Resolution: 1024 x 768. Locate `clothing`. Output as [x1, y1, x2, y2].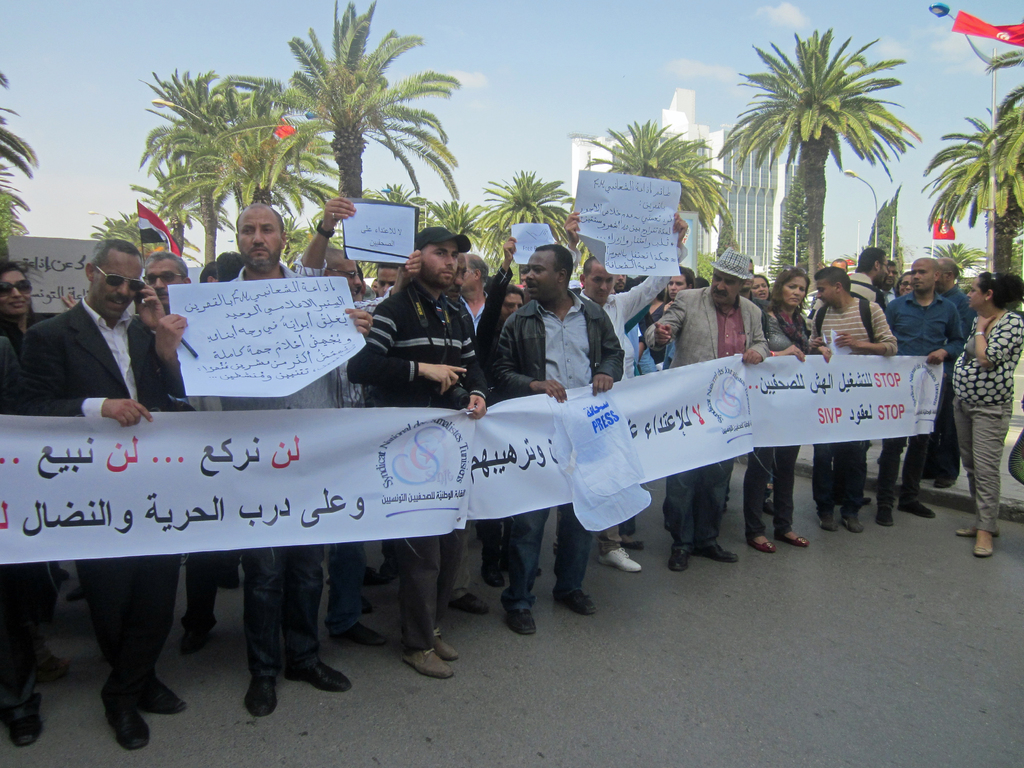
[1007, 403, 1023, 482].
